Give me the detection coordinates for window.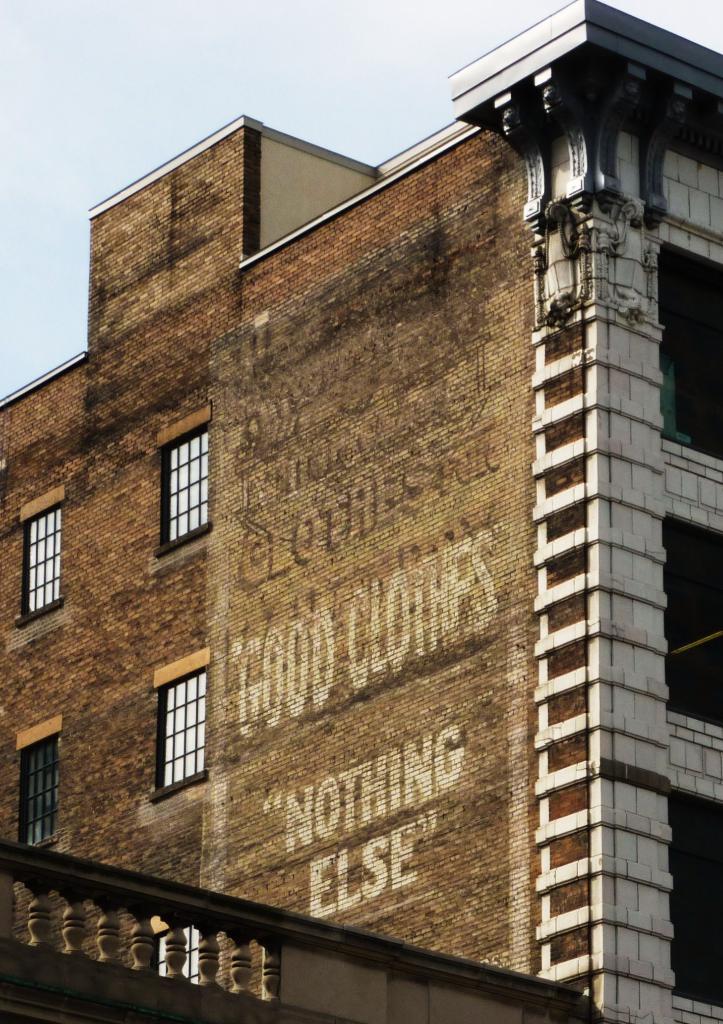
box(19, 741, 57, 841).
